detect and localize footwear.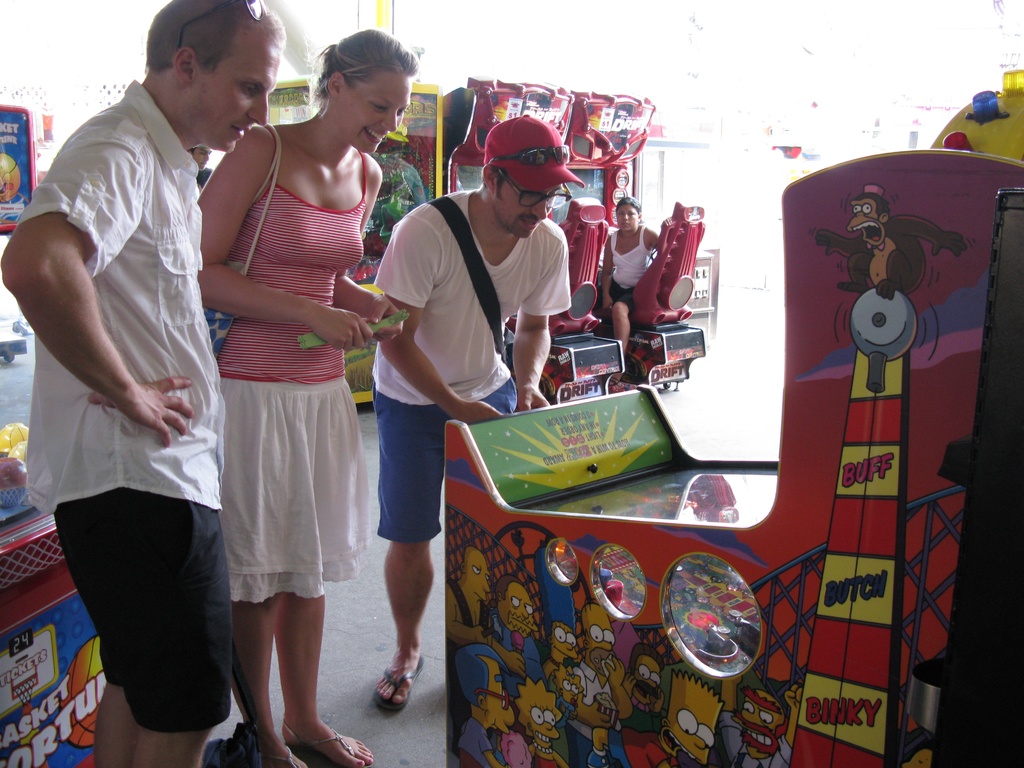
Localized at {"x1": 372, "y1": 652, "x2": 425, "y2": 710}.
